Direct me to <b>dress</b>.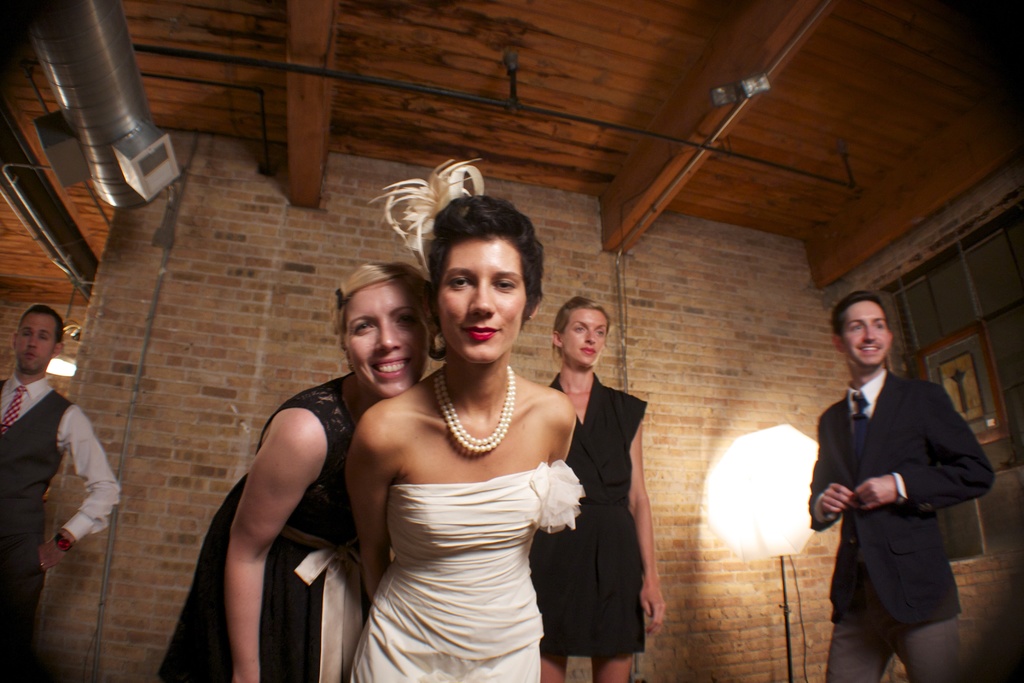
Direction: [554,373,657,662].
